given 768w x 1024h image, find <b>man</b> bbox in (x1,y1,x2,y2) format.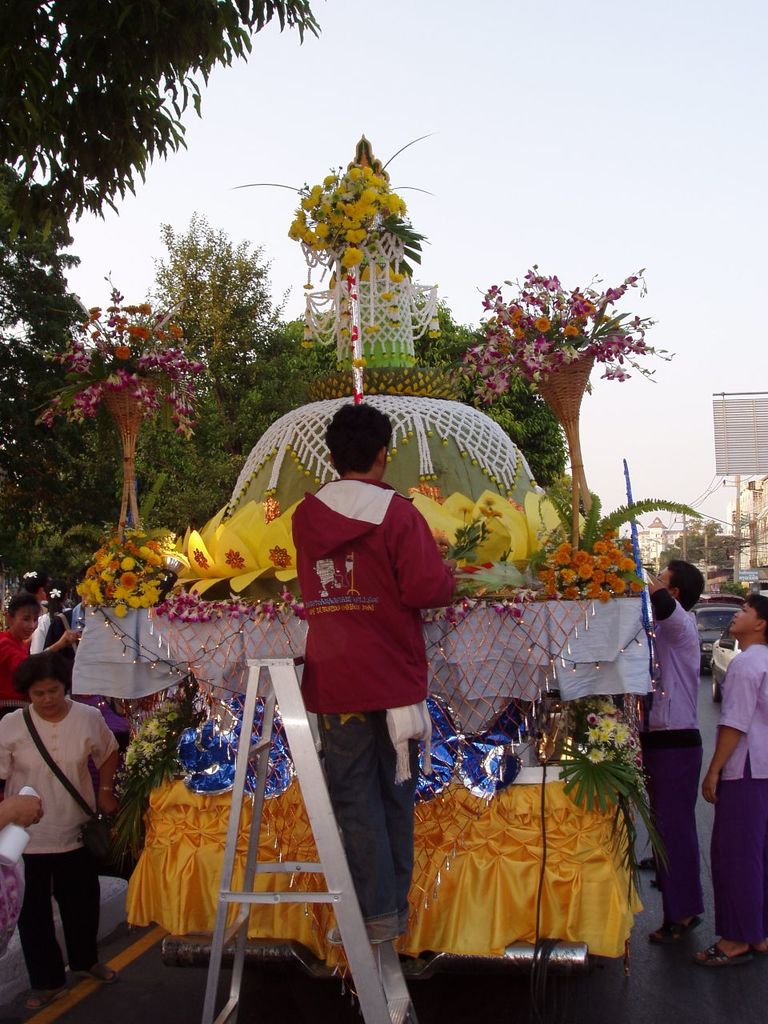
(702,592,767,974).
